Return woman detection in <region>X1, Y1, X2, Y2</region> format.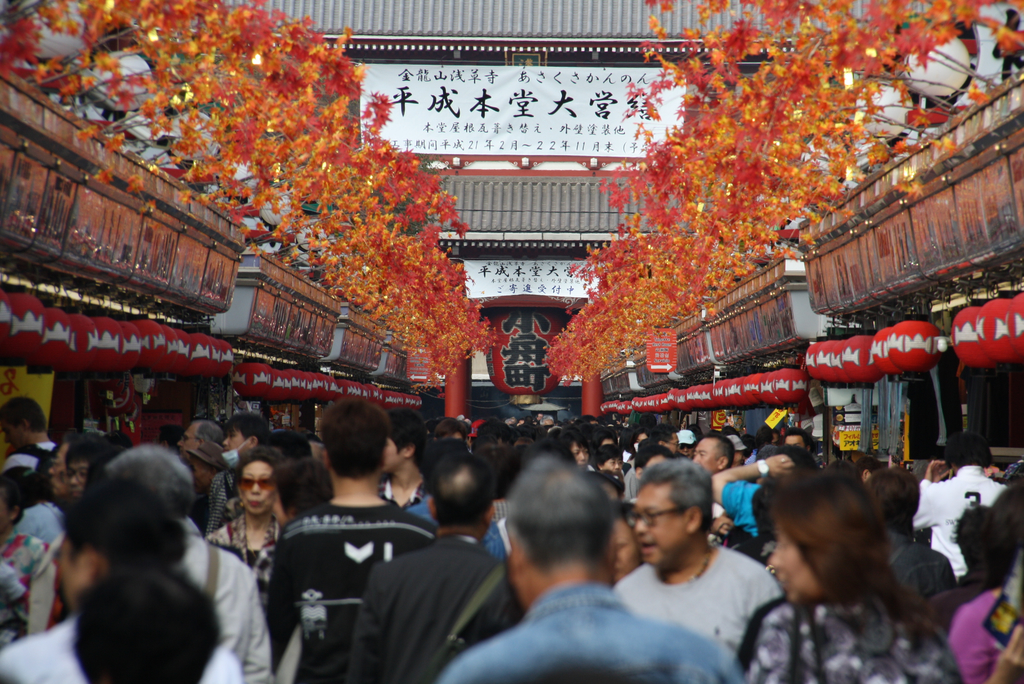
<region>209, 447, 277, 614</region>.
